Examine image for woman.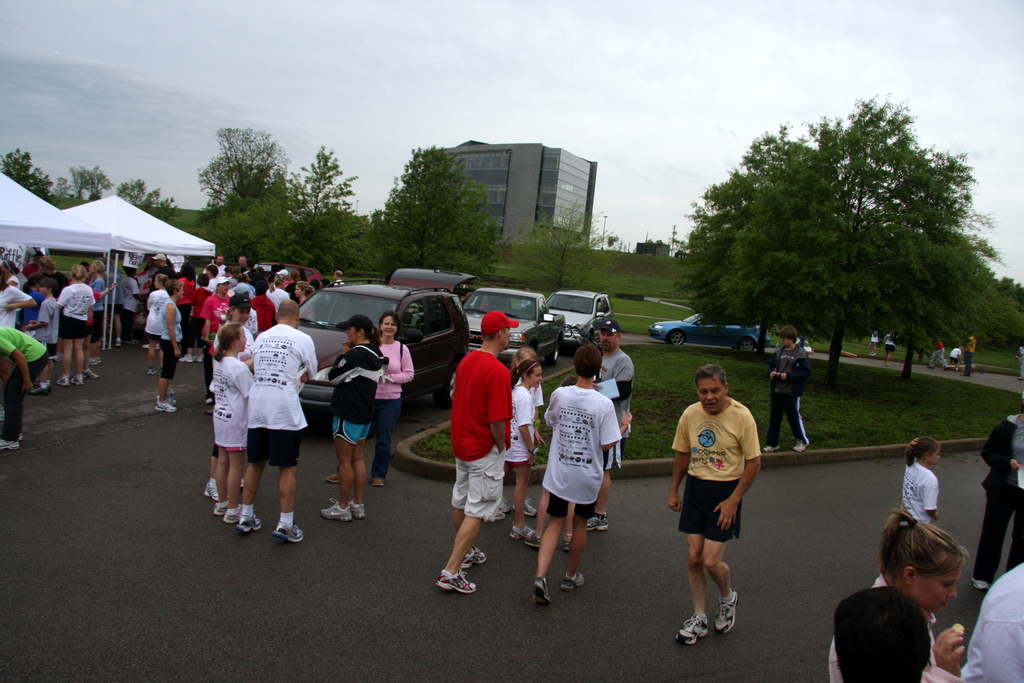
Examination result: detection(0, 257, 20, 294).
